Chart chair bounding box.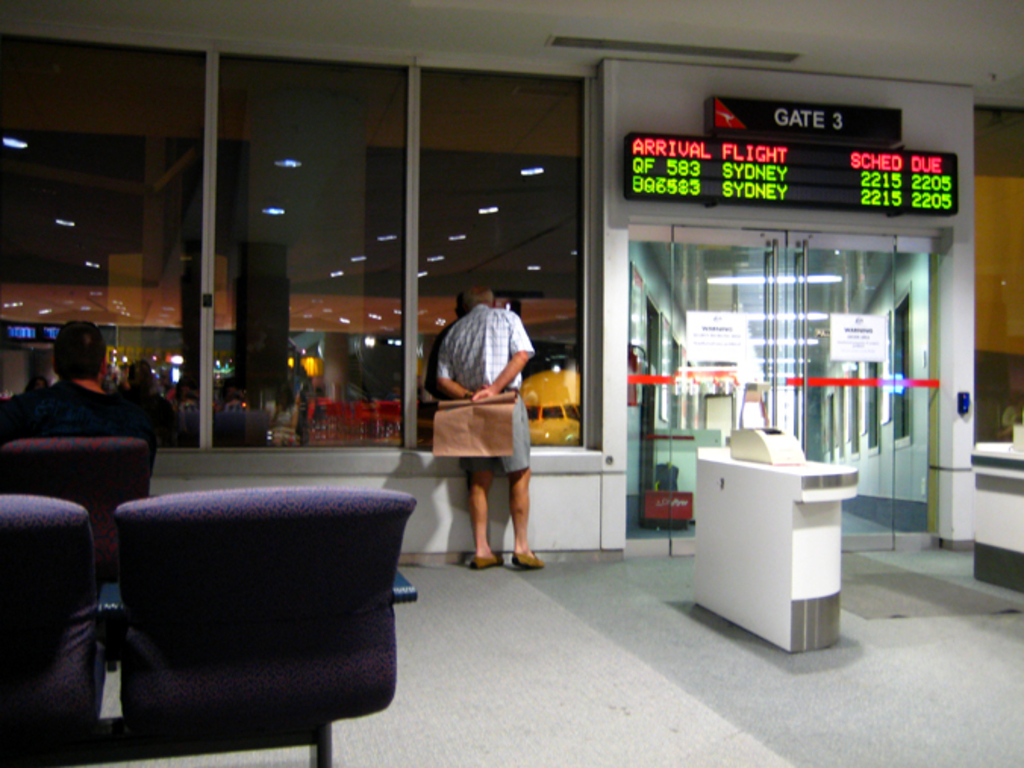
Charted: box(0, 495, 112, 766).
